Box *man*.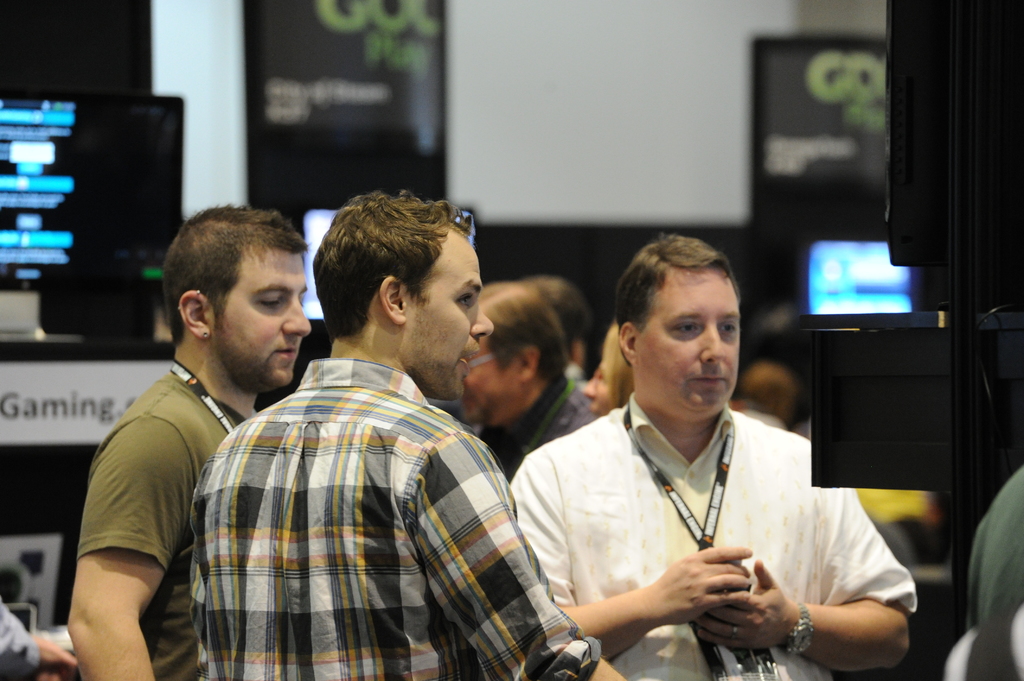
67 203 317 680.
